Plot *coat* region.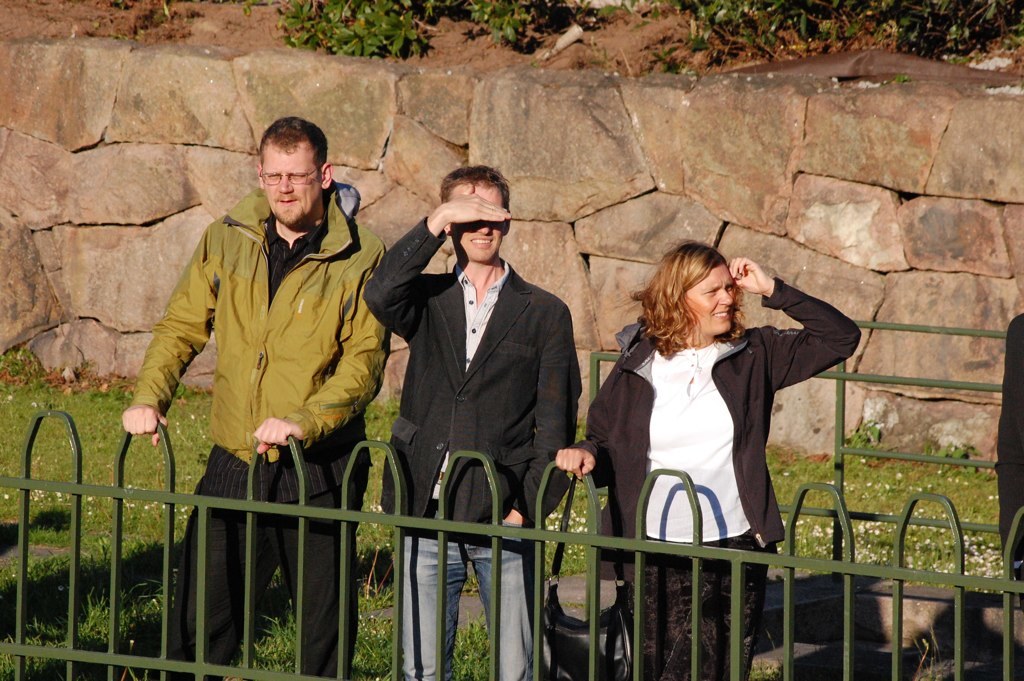
Plotted at x1=368, y1=205, x2=586, y2=540.
